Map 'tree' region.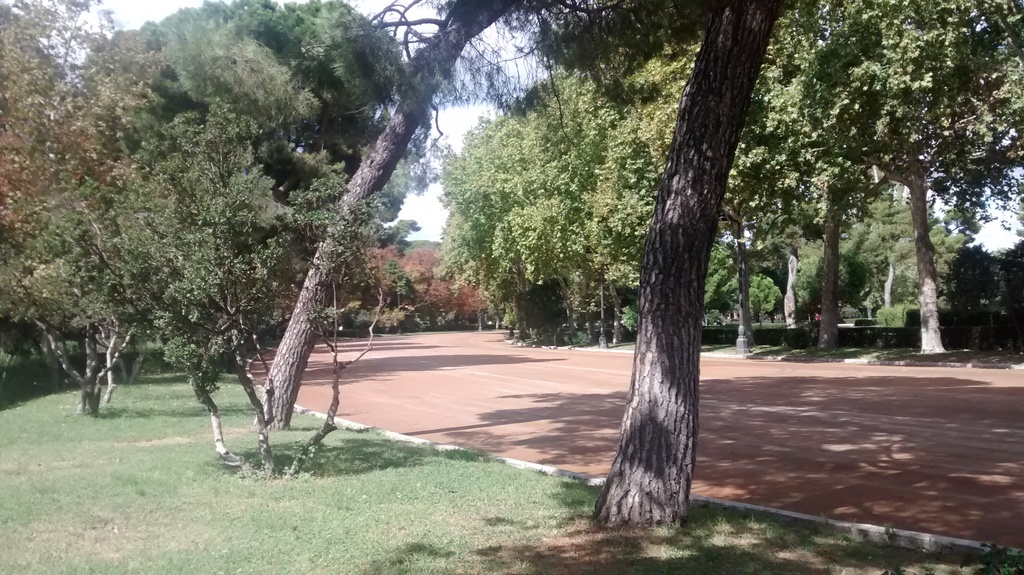
Mapped to crop(989, 237, 1023, 337).
